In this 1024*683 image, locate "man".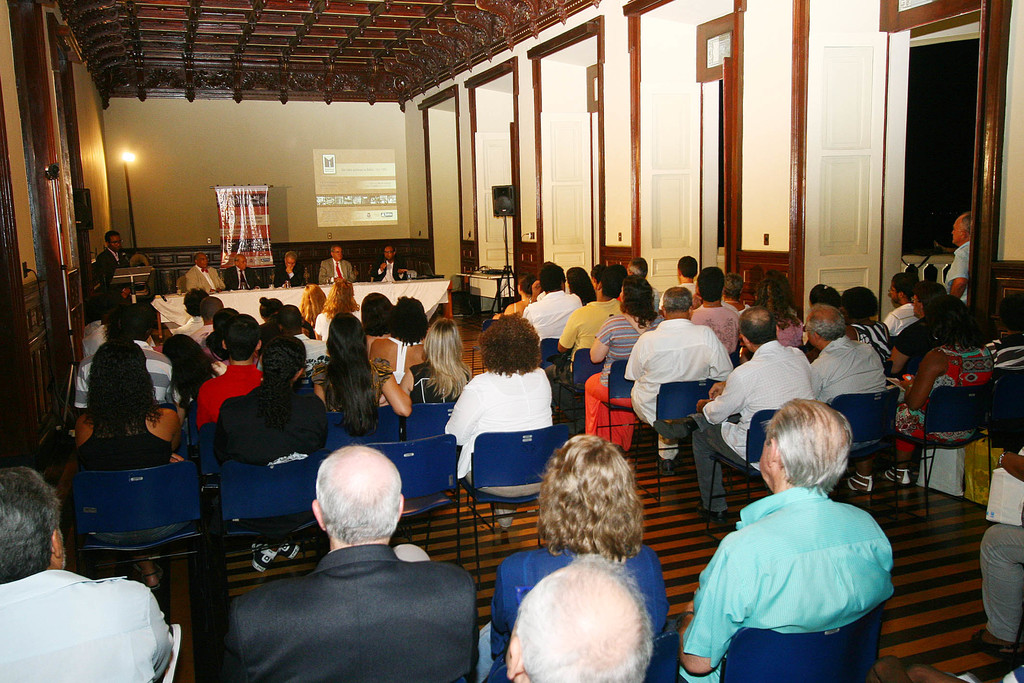
Bounding box: [left=676, top=259, right=699, bottom=285].
